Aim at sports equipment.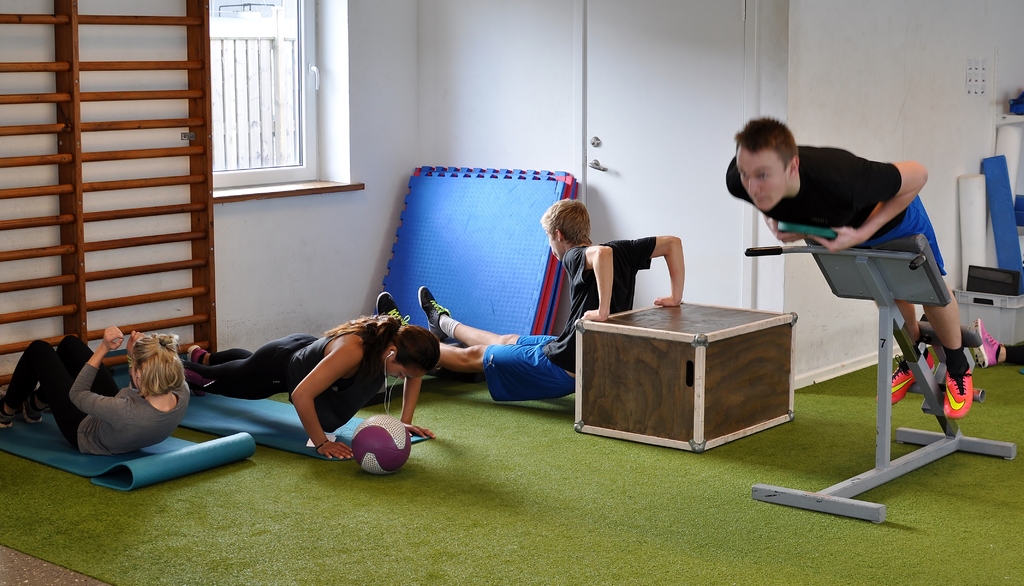
Aimed at x1=354, y1=414, x2=408, y2=471.
